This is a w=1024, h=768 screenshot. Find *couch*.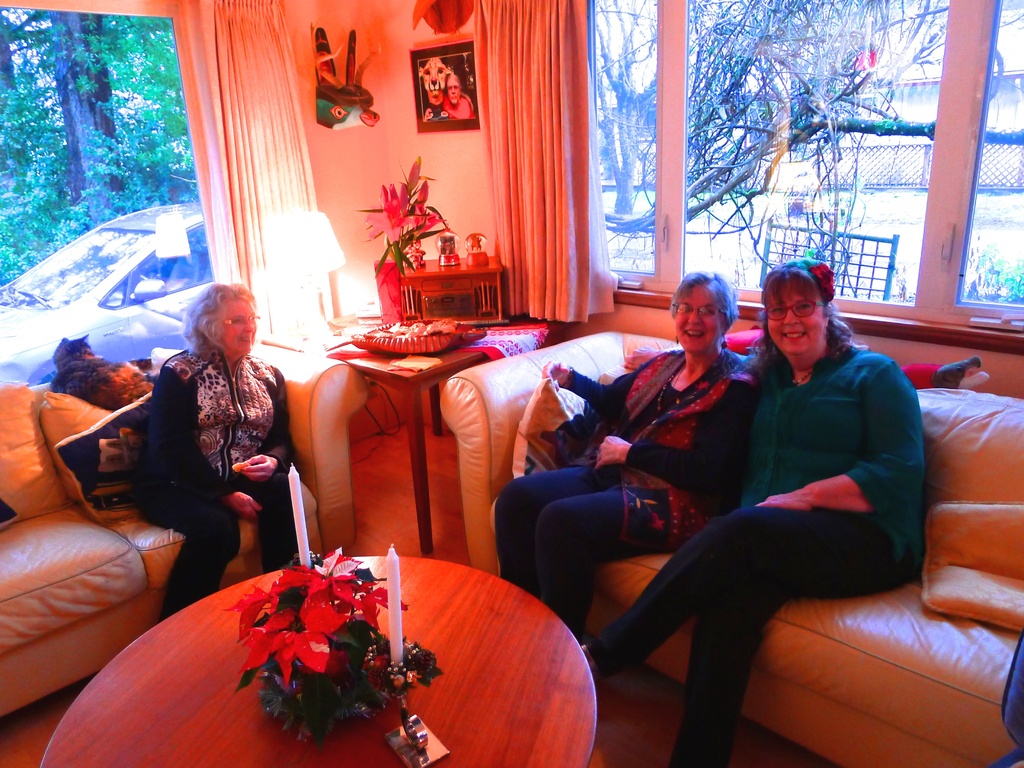
Bounding box: bbox=[437, 341, 1023, 740].
